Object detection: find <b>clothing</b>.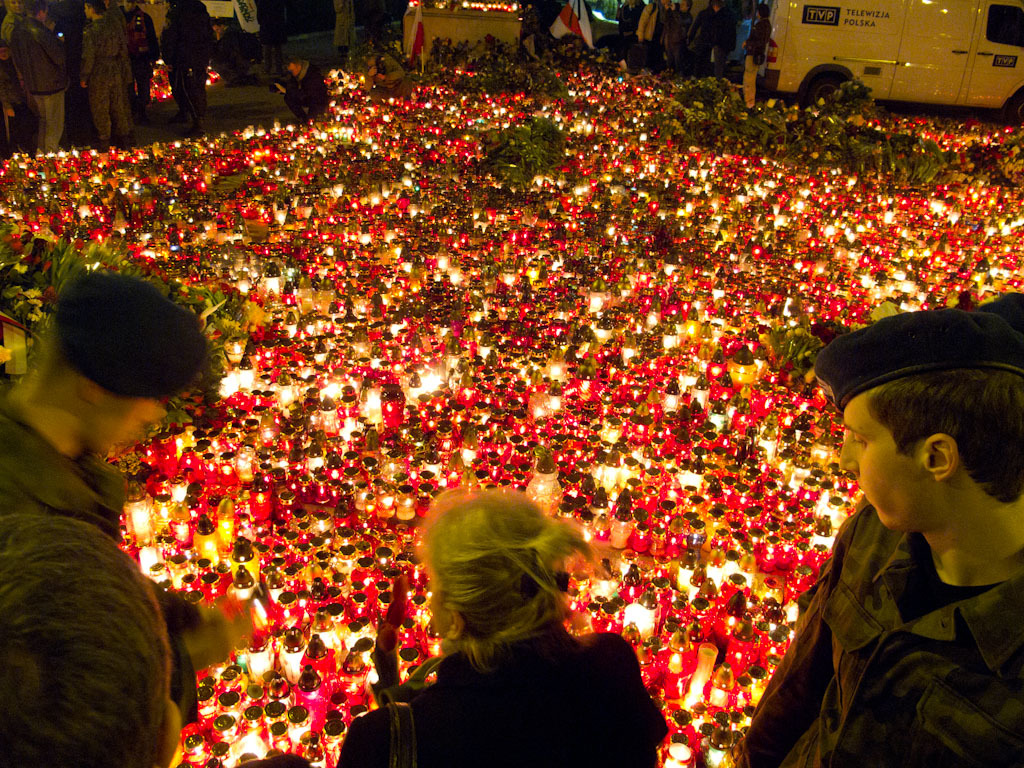
[0, 12, 42, 115].
